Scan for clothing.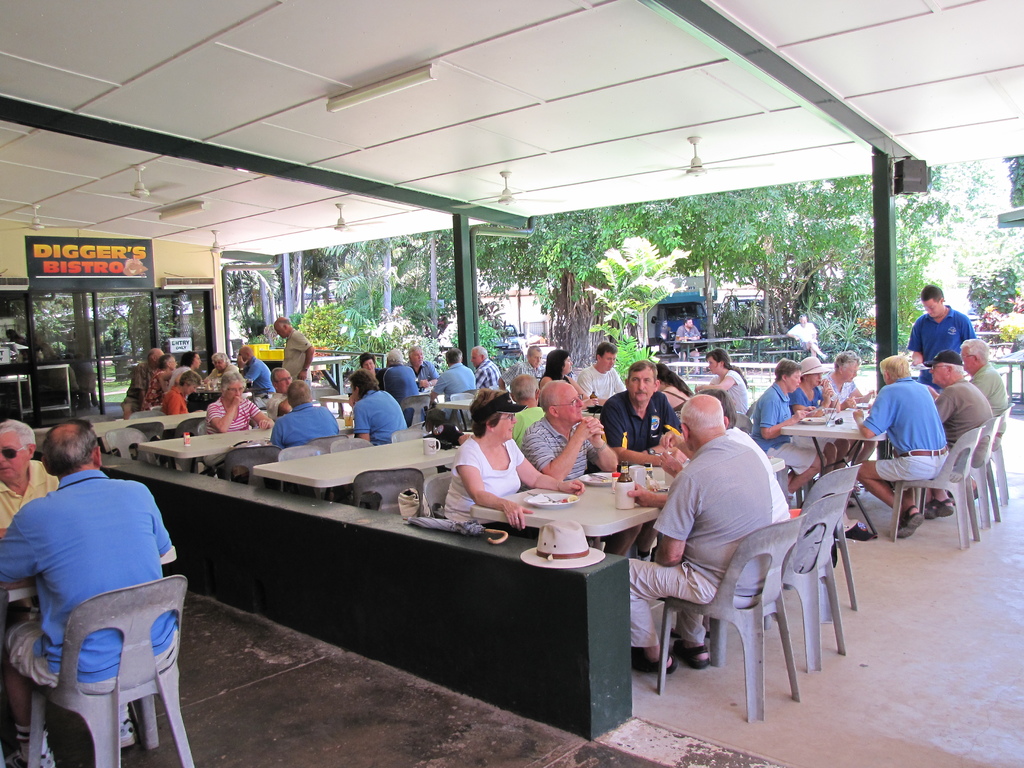
Scan result: region(908, 305, 977, 390).
